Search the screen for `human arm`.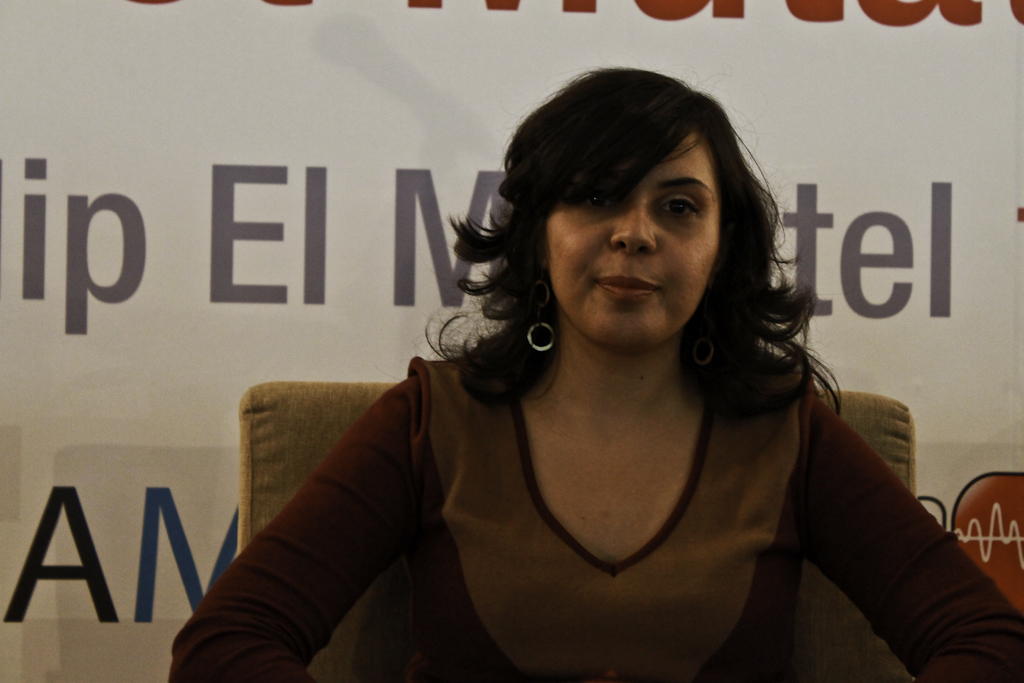
Found at rect(744, 369, 998, 681).
